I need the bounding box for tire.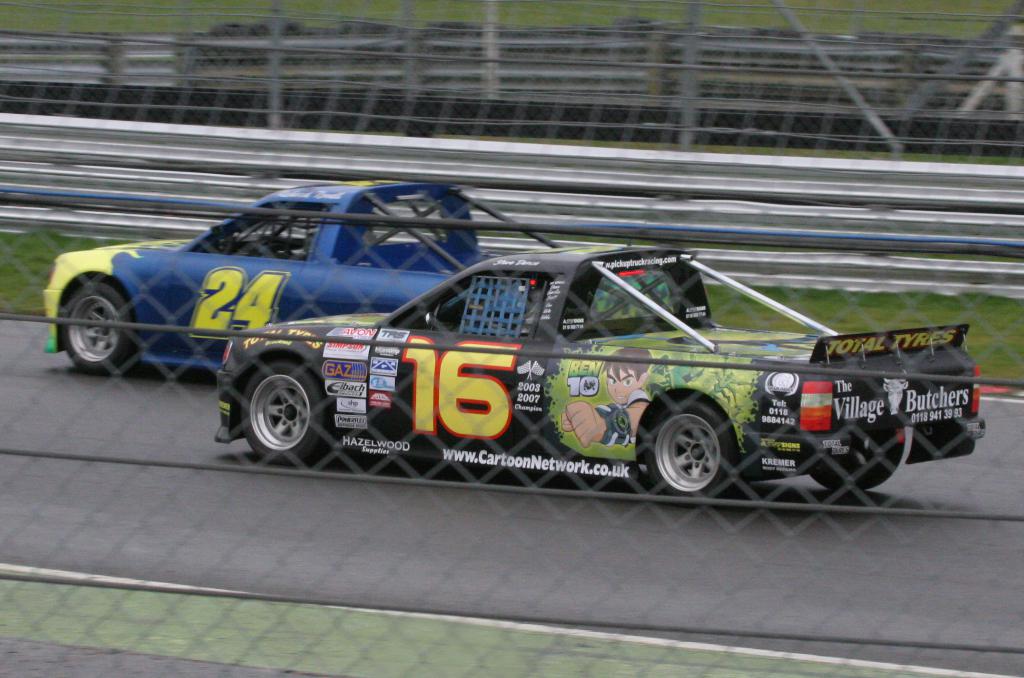
Here it is: select_region(238, 361, 323, 462).
